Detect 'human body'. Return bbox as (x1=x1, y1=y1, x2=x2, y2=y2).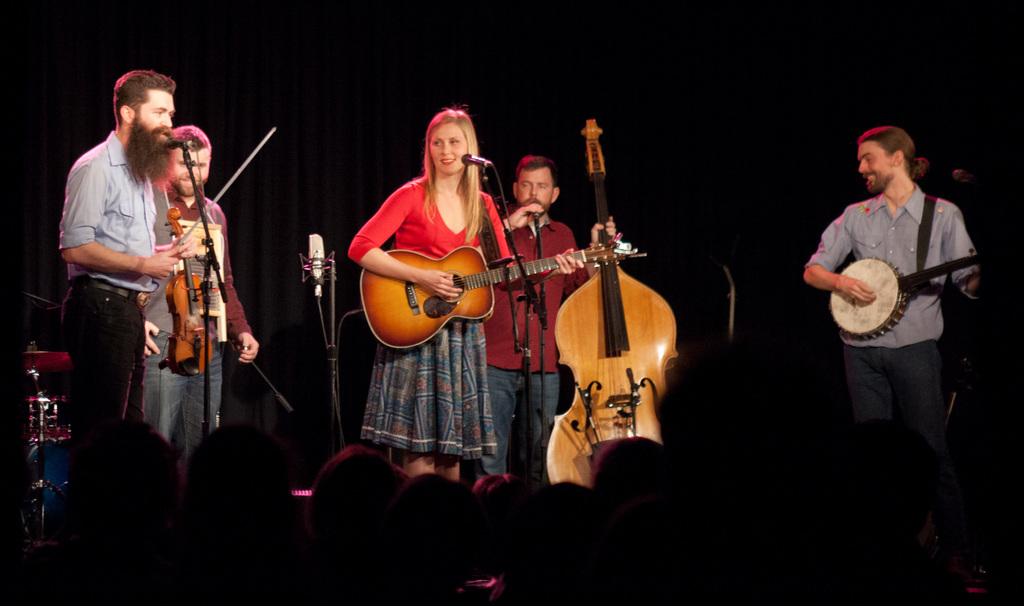
(x1=800, y1=182, x2=986, y2=418).
